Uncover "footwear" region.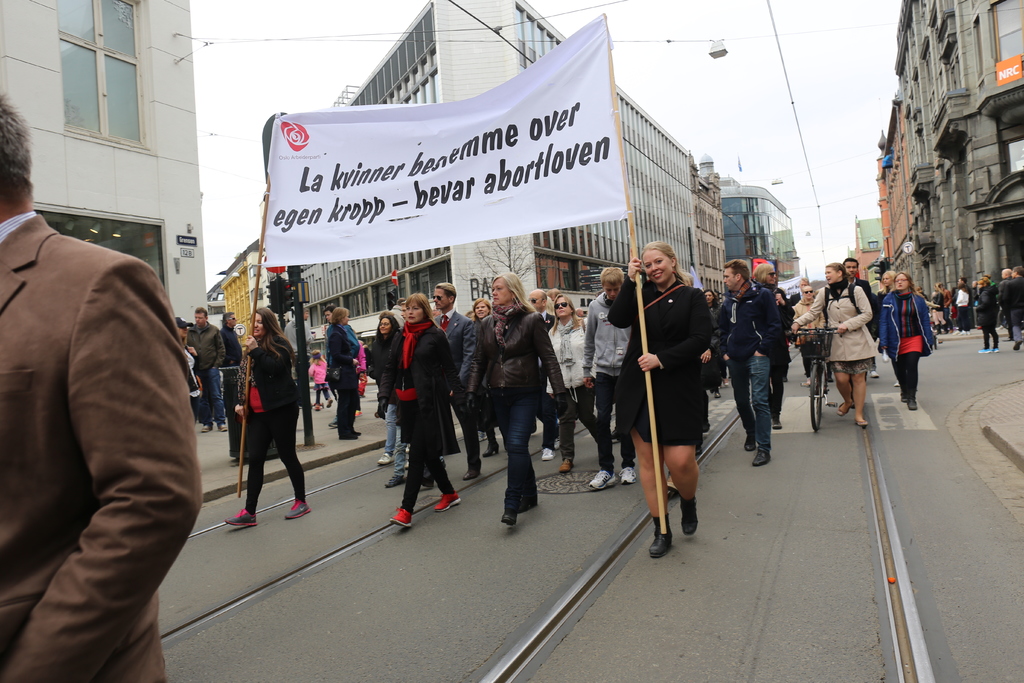
Uncovered: rect(500, 506, 520, 527).
